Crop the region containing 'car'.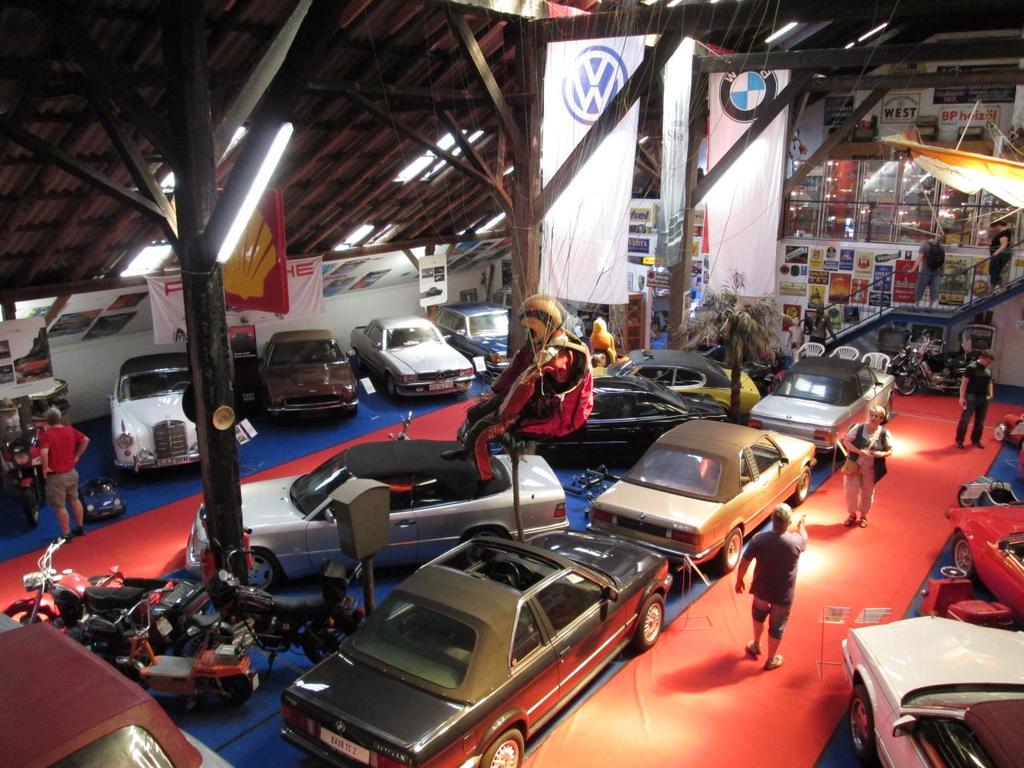
Crop region: Rect(533, 366, 727, 462).
